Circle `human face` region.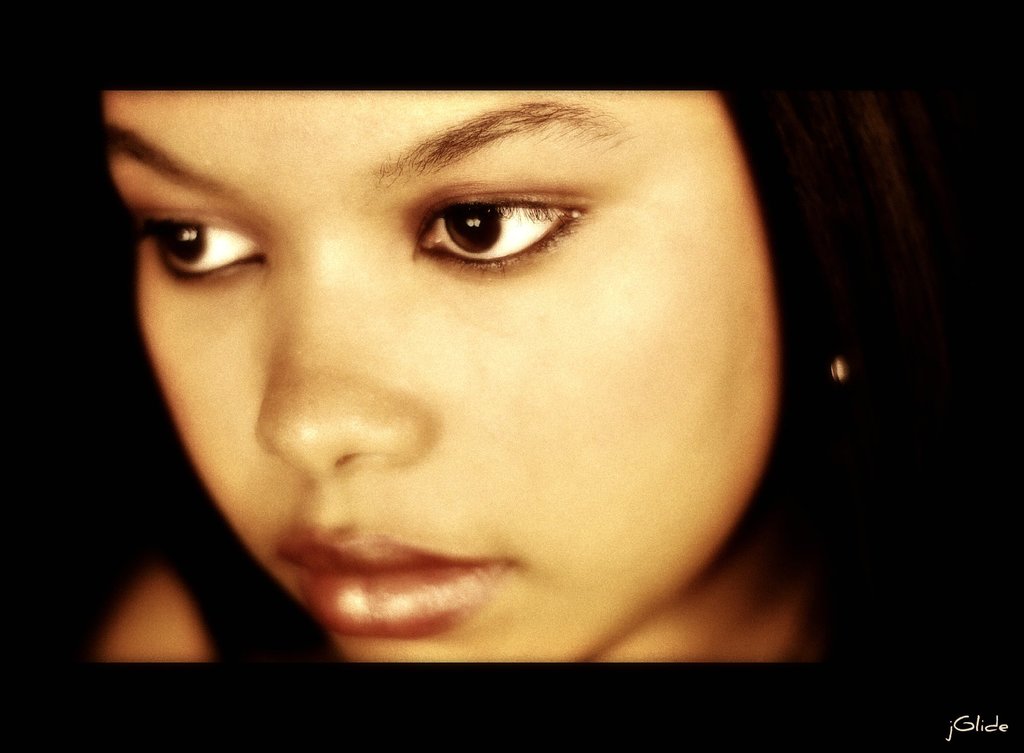
Region: x1=105, y1=86, x2=775, y2=668.
